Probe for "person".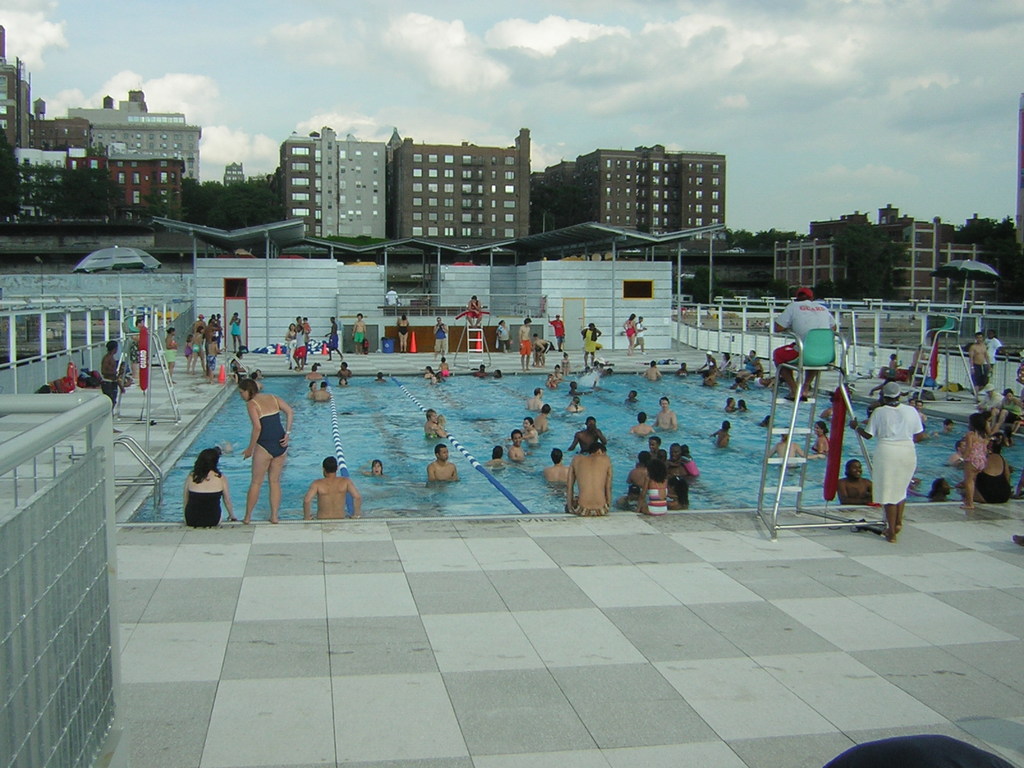
Probe result: <bbox>181, 448, 237, 527</bbox>.
